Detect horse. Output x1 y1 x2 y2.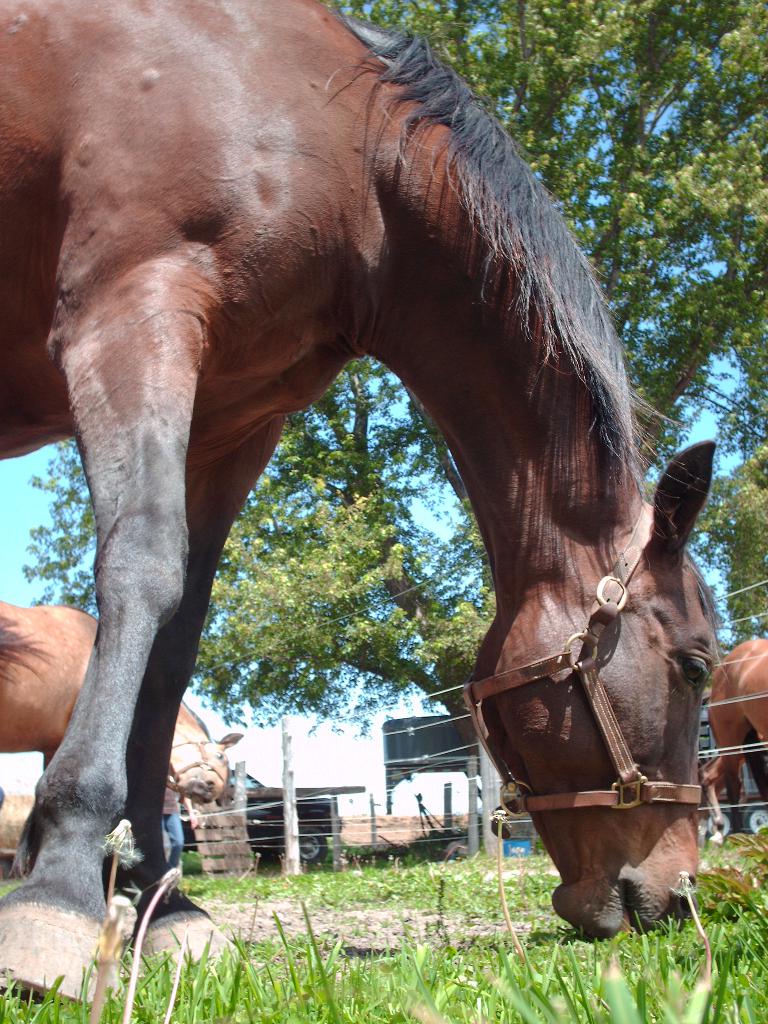
702 631 767 837.
